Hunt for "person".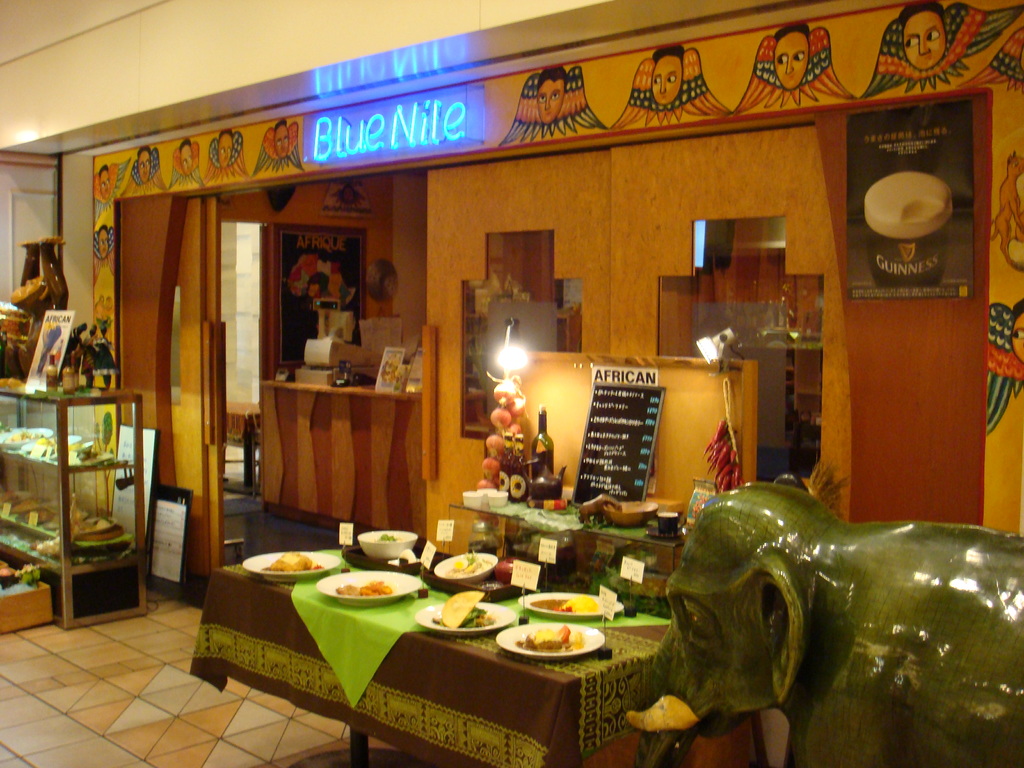
Hunted down at 538,70,572,122.
